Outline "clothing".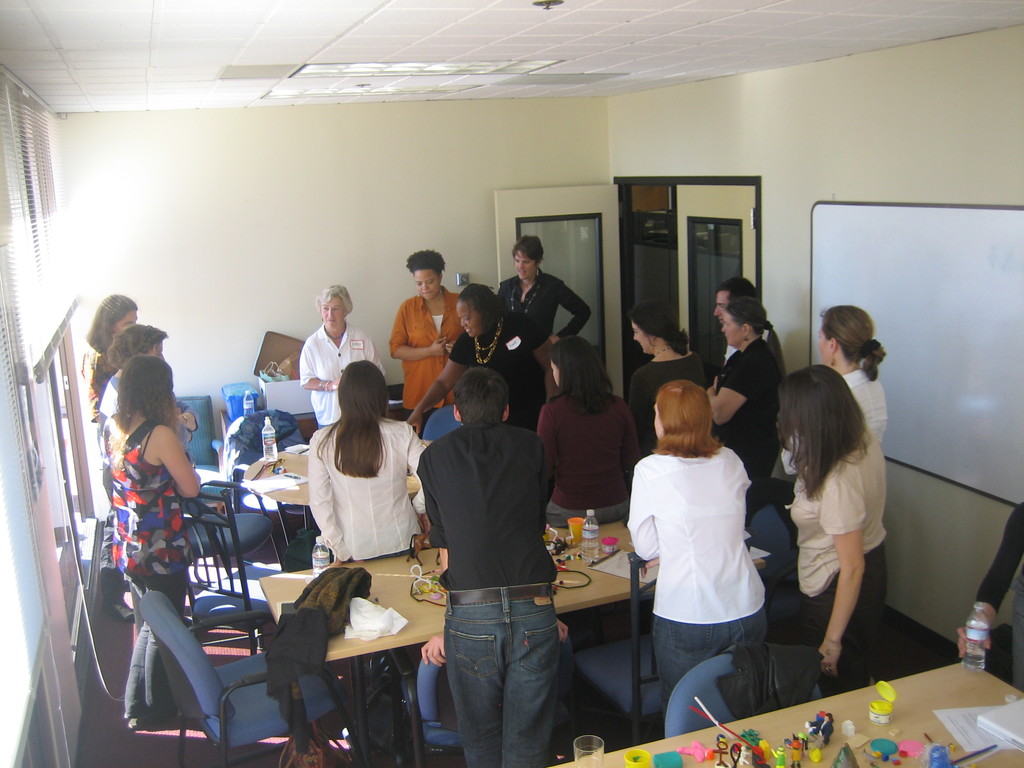
Outline: rect(102, 422, 196, 714).
